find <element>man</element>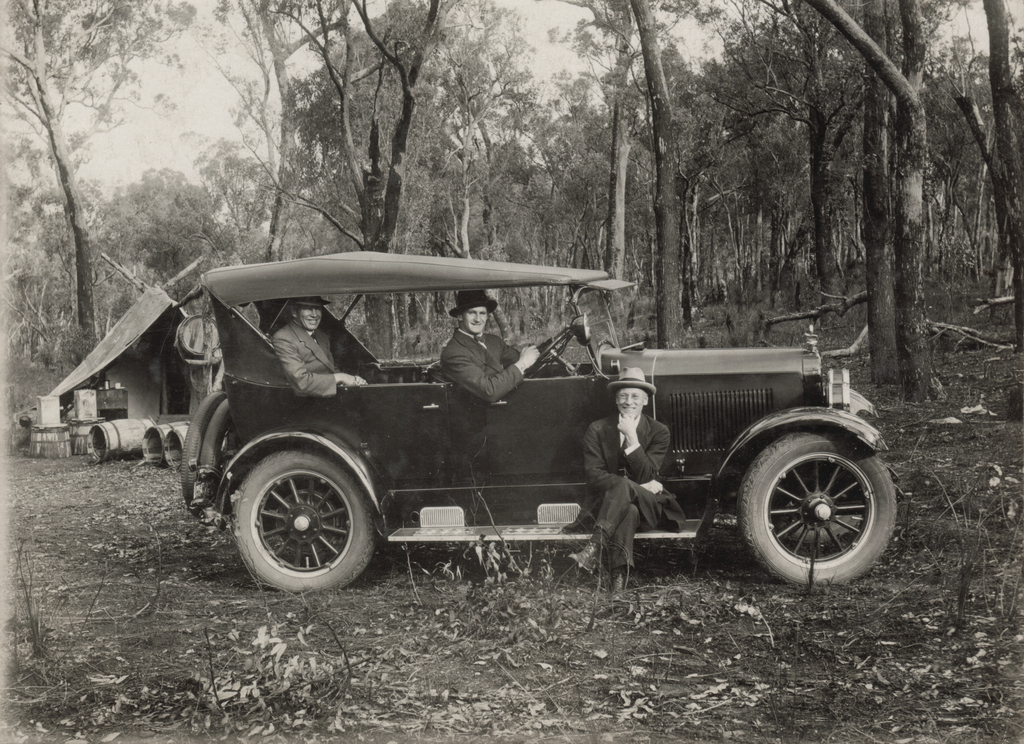
<region>582, 366, 689, 599</region>
